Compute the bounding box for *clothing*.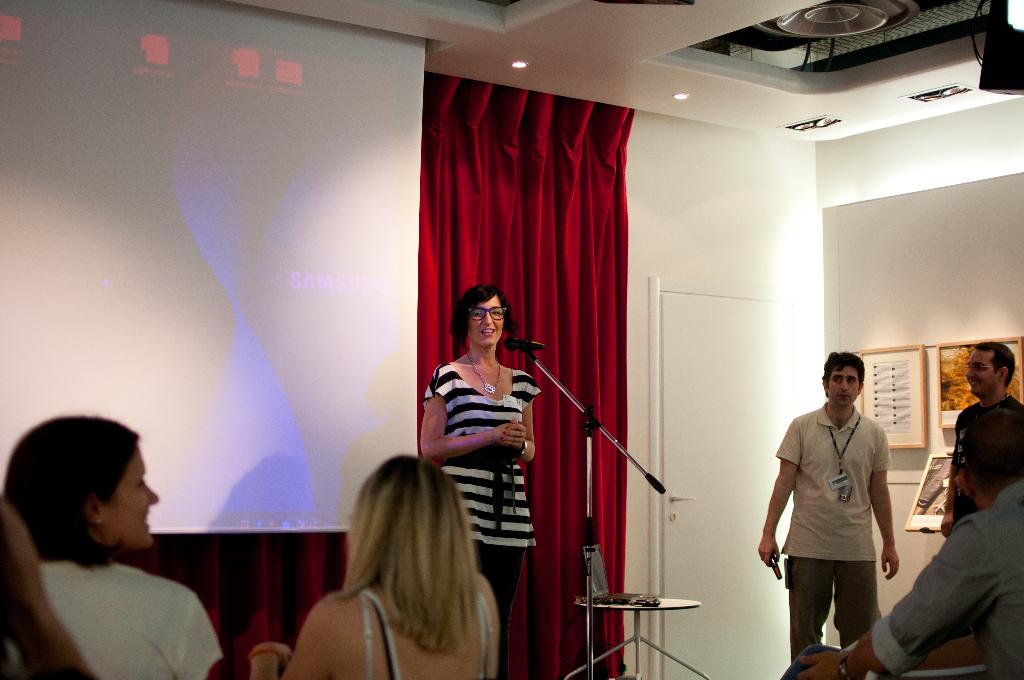
box(781, 387, 917, 643).
